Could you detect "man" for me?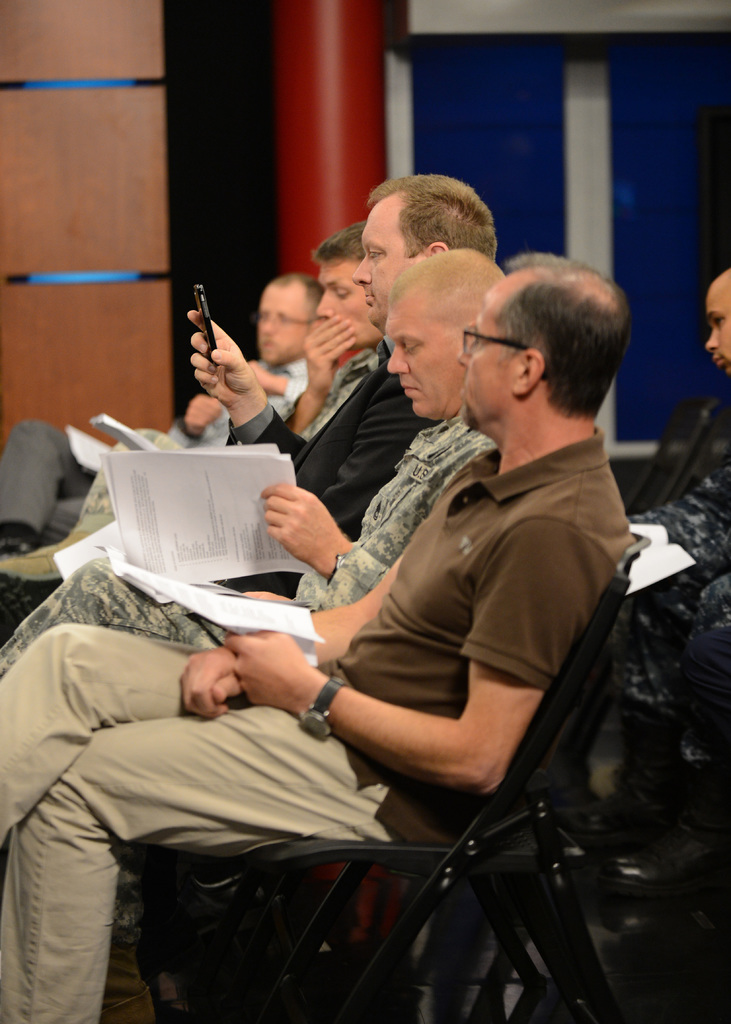
Detection result: box(0, 273, 333, 555).
